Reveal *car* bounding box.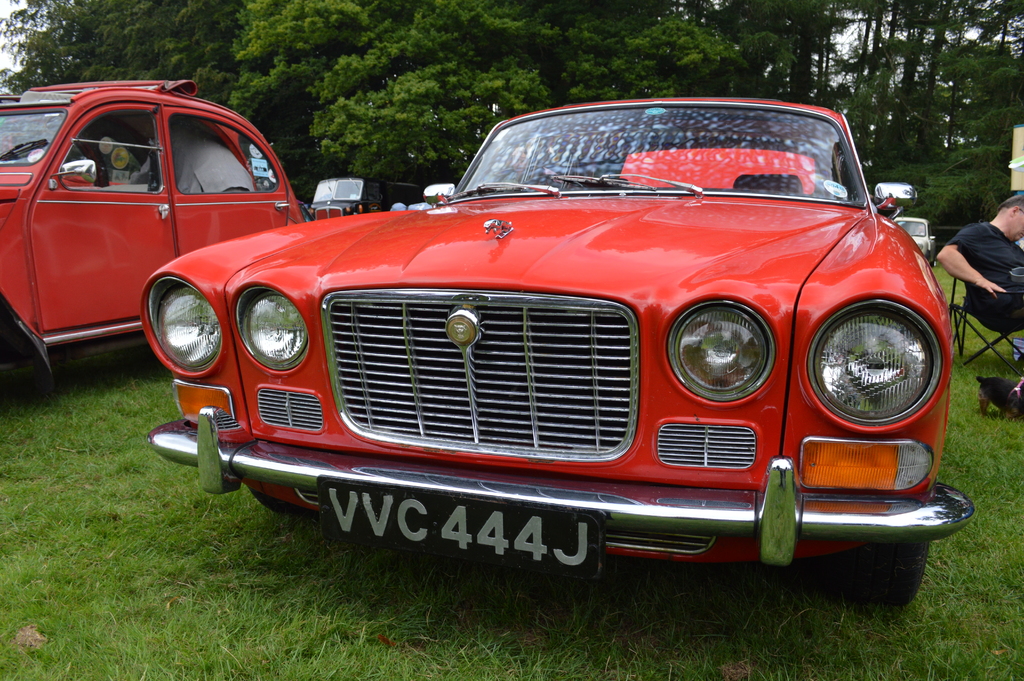
Revealed: box=[138, 93, 979, 611].
